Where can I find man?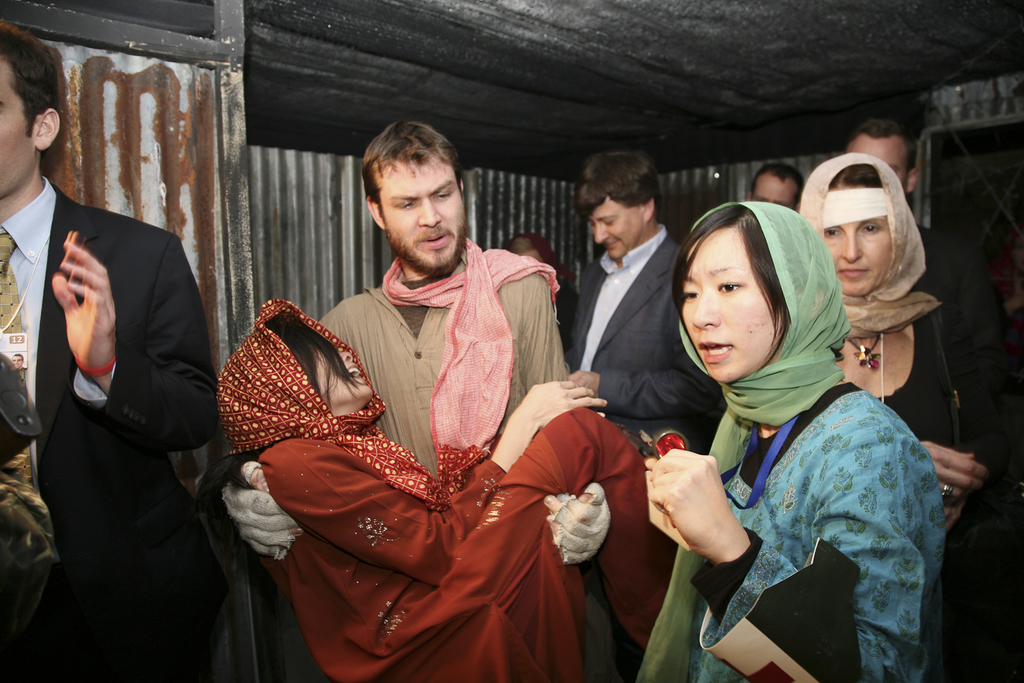
You can find it at 0 18 224 681.
